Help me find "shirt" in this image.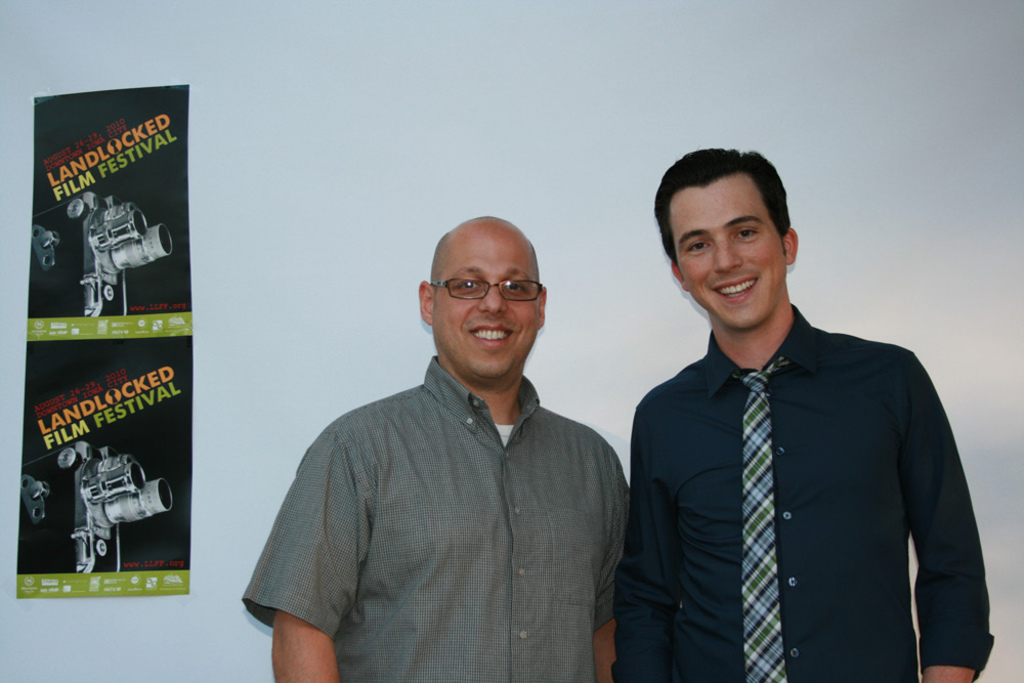
Found it: <box>596,283,992,682</box>.
